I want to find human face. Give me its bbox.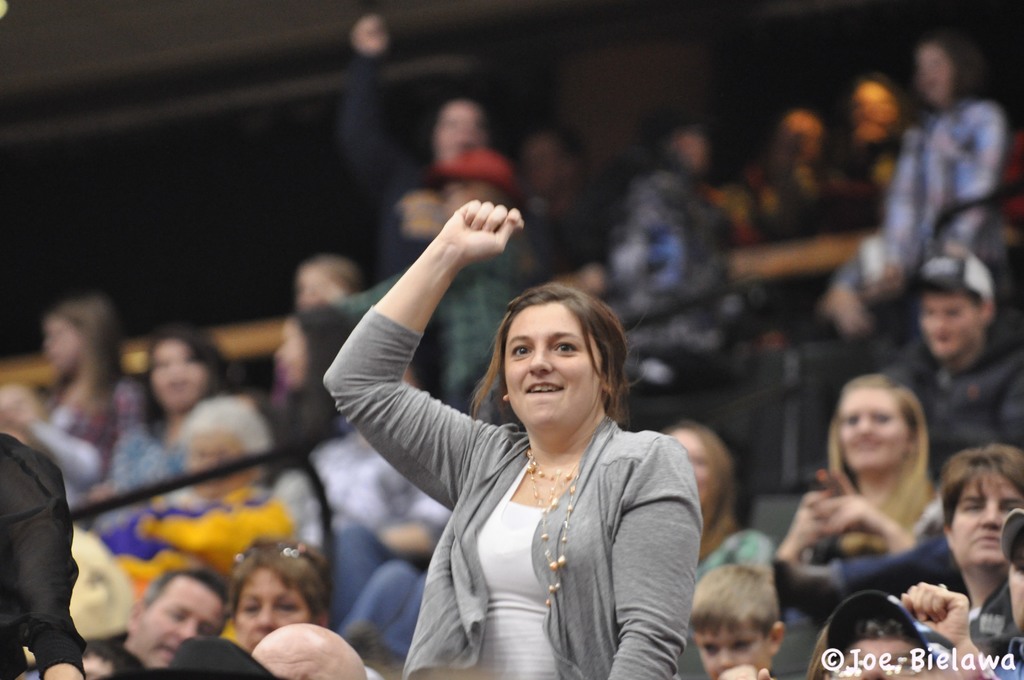
919 293 975 360.
